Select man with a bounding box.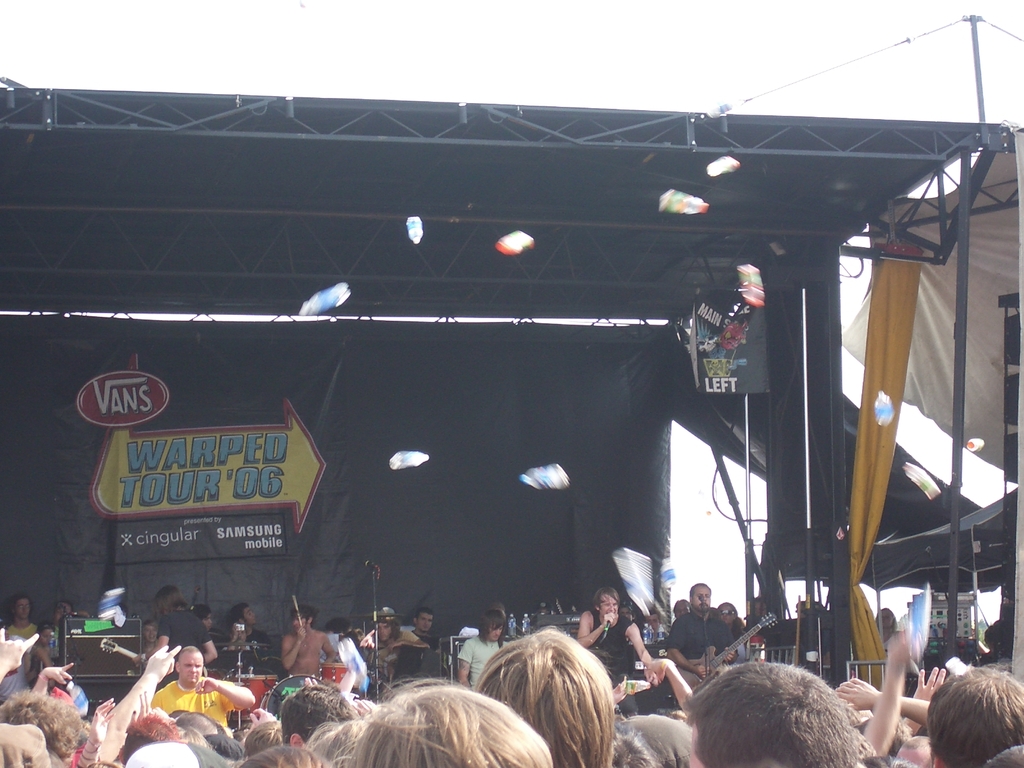
l=364, t=605, r=434, b=675.
